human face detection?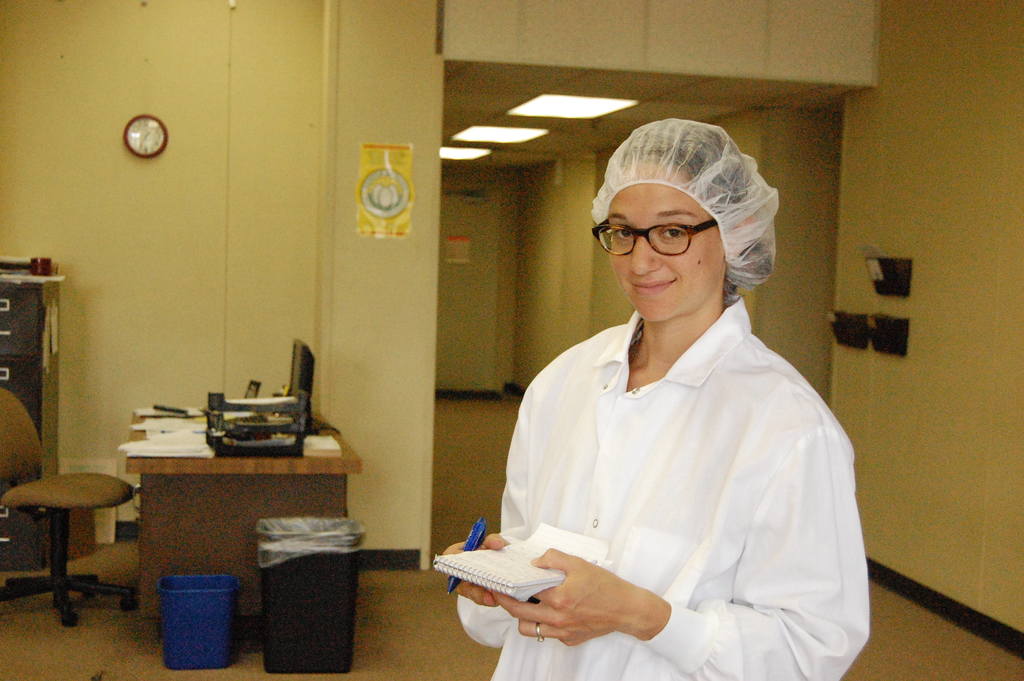
l=604, t=183, r=723, b=323
